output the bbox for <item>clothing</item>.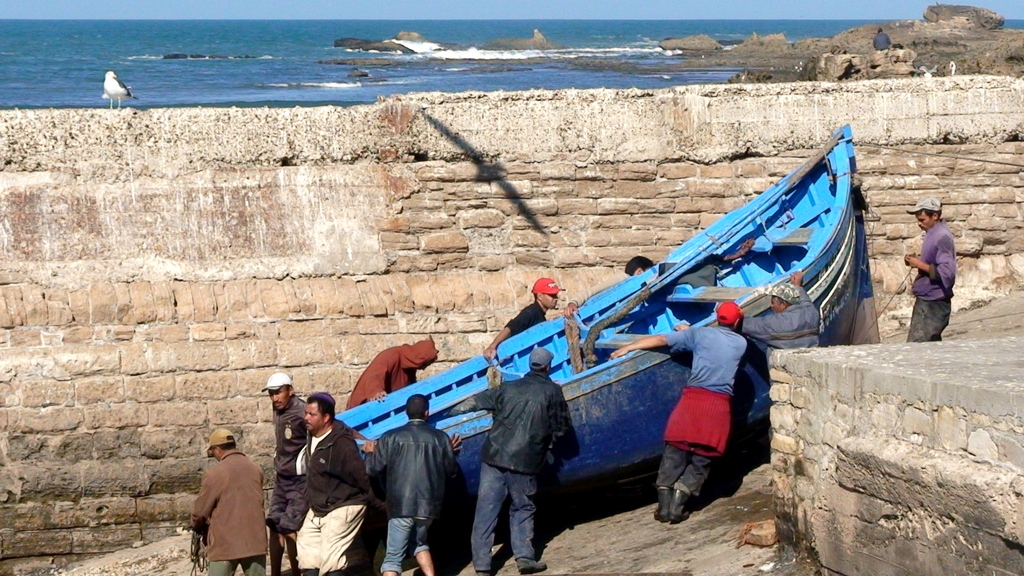
<region>900, 218, 958, 340</region>.
